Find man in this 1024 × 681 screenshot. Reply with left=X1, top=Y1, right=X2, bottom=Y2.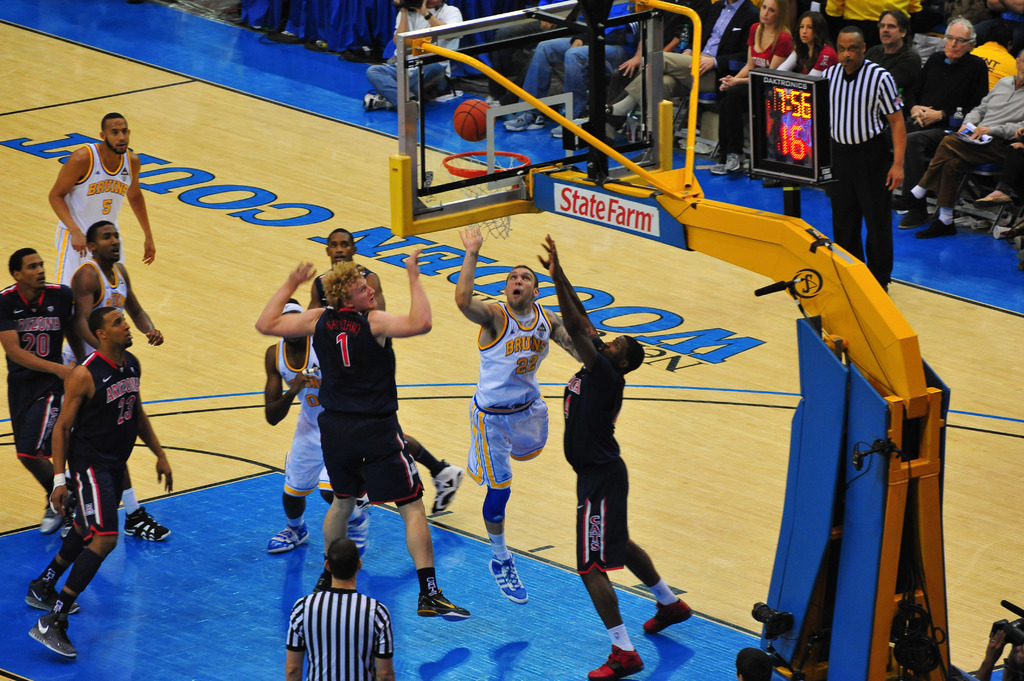
left=46, top=109, right=155, bottom=287.
